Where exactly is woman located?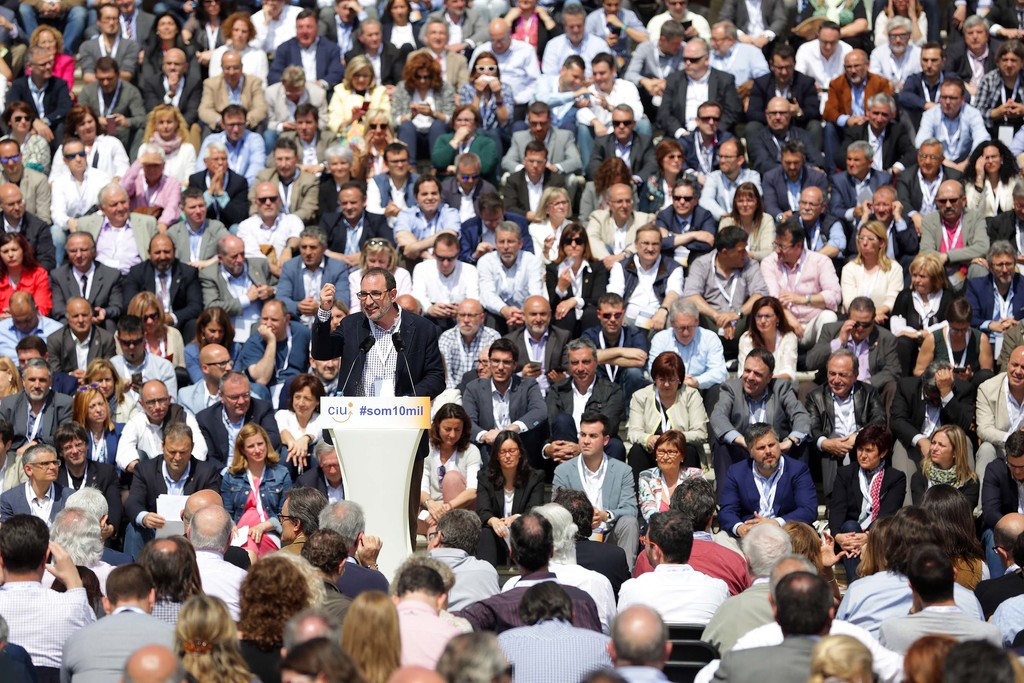
Its bounding box is l=738, t=295, r=811, b=378.
